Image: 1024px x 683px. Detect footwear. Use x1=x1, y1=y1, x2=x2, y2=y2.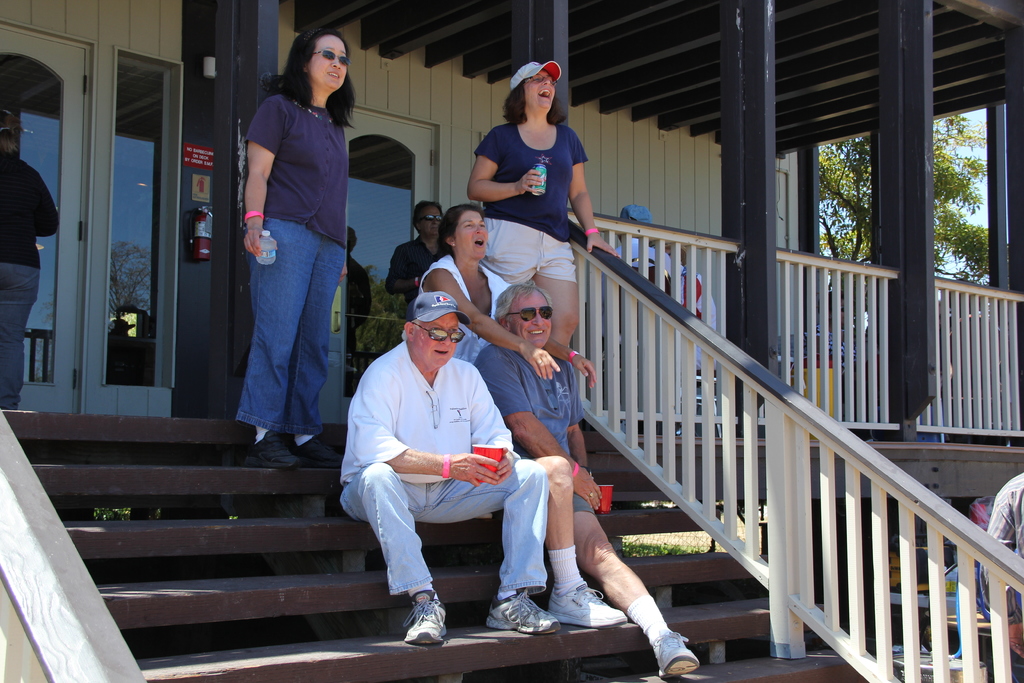
x1=486, y1=589, x2=568, y2=637.
